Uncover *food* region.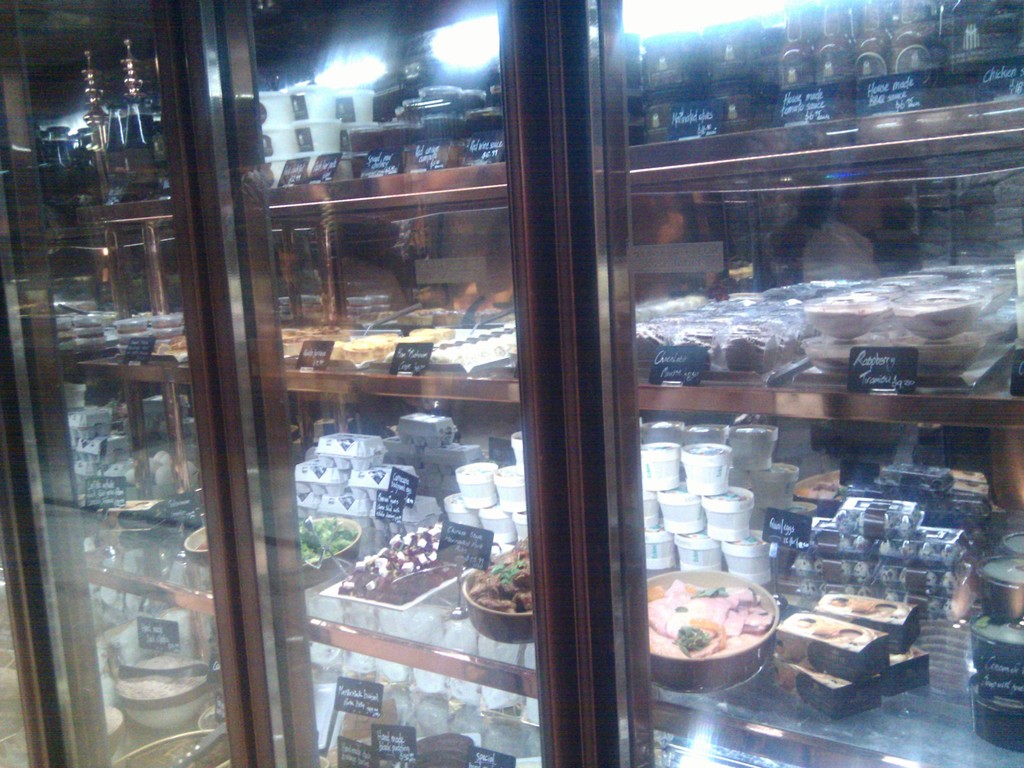
Uncovered: l=888, t=593, r=959, b=622.
